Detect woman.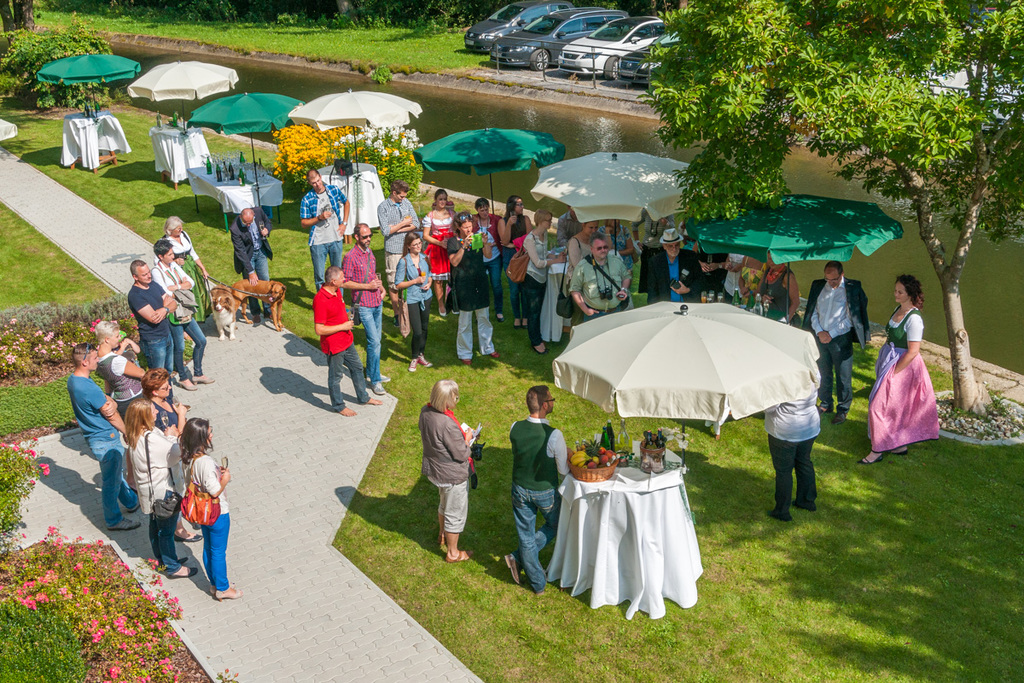
Detected at x1=416, y1=377, x2=474, y2=561.
